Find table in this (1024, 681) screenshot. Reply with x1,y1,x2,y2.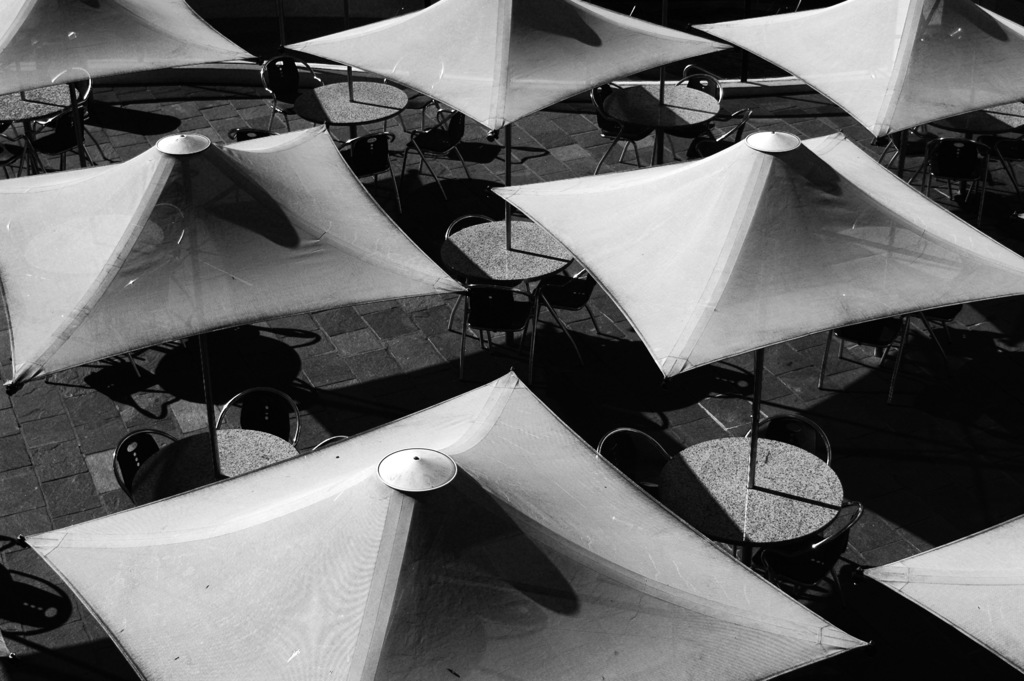
445,218,567,285.
